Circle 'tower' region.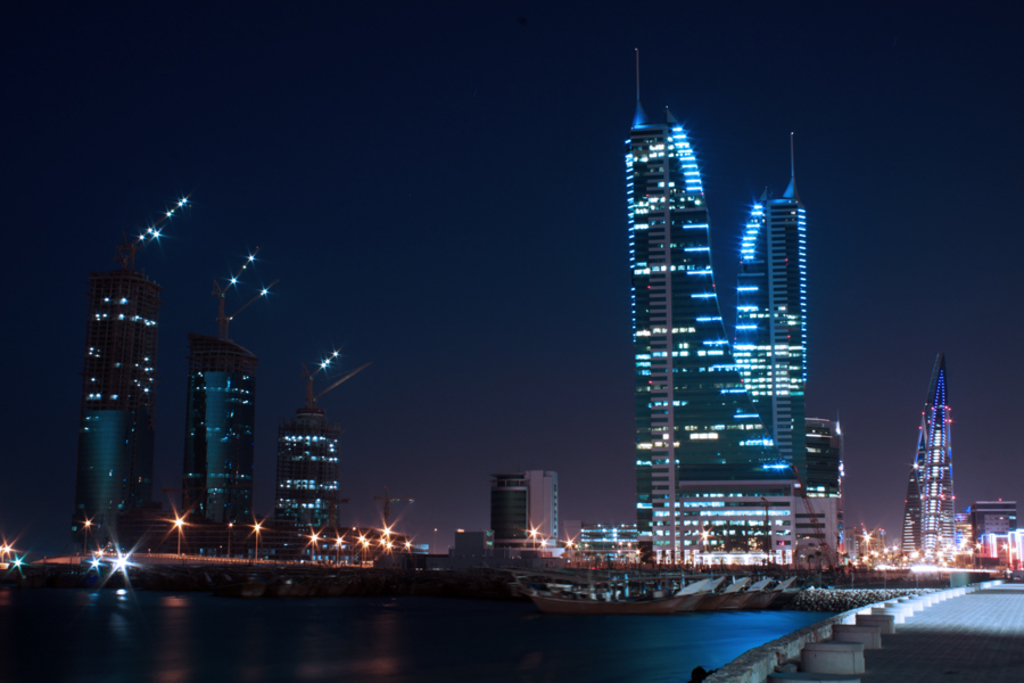
Region: <bbox>278, 357, 364, 566</bbox>.
